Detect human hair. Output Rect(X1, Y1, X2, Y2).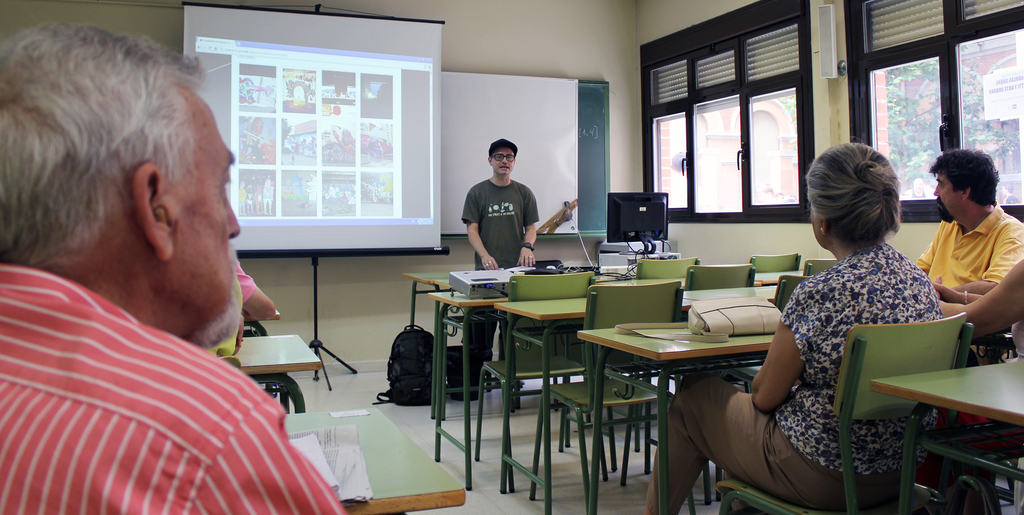
Rect(488, 139, 518, 156).
